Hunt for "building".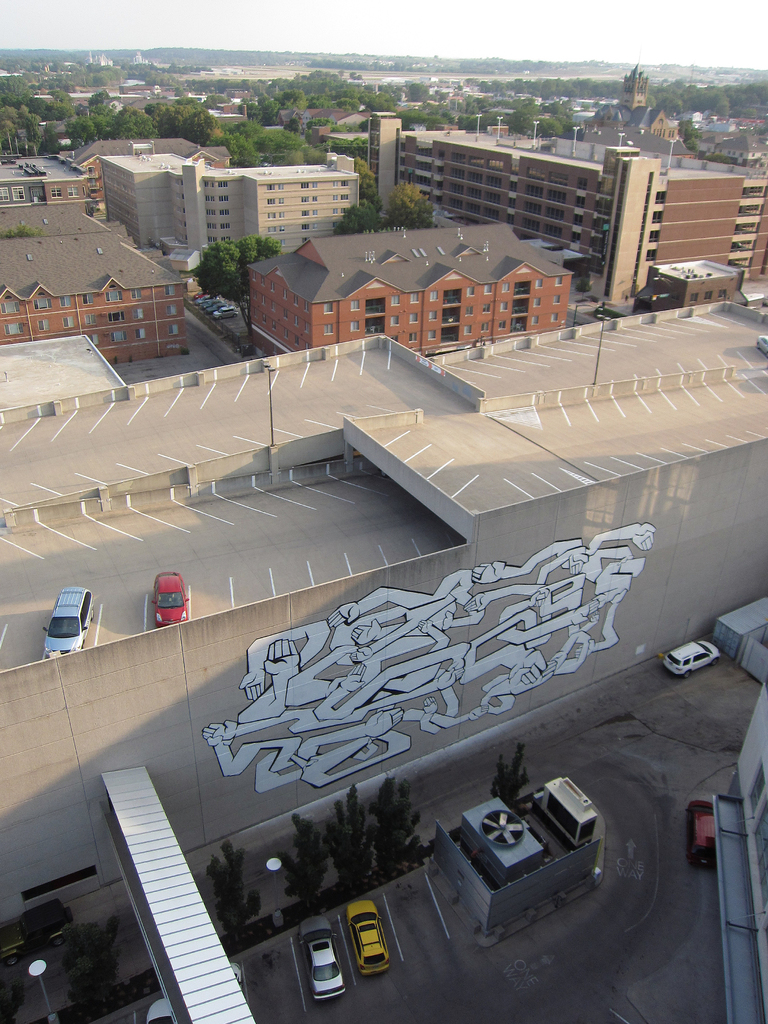
Hunted down at x1=96 y1=155 x2=362 y2=269.
